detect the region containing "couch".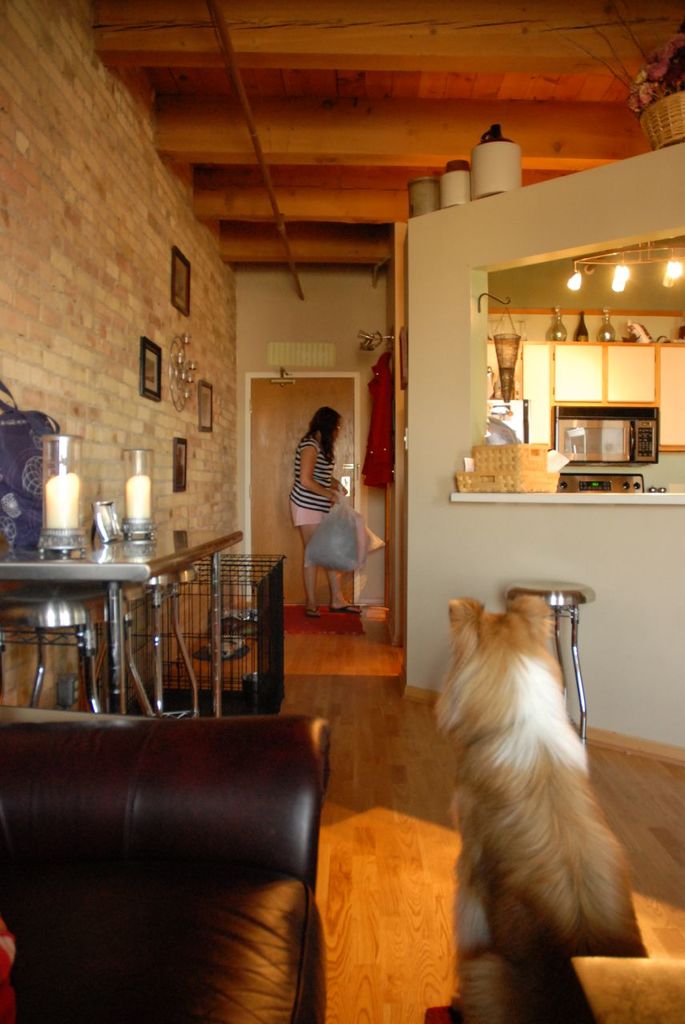
[x1=0, y1=681, x2=375, y2=994].
